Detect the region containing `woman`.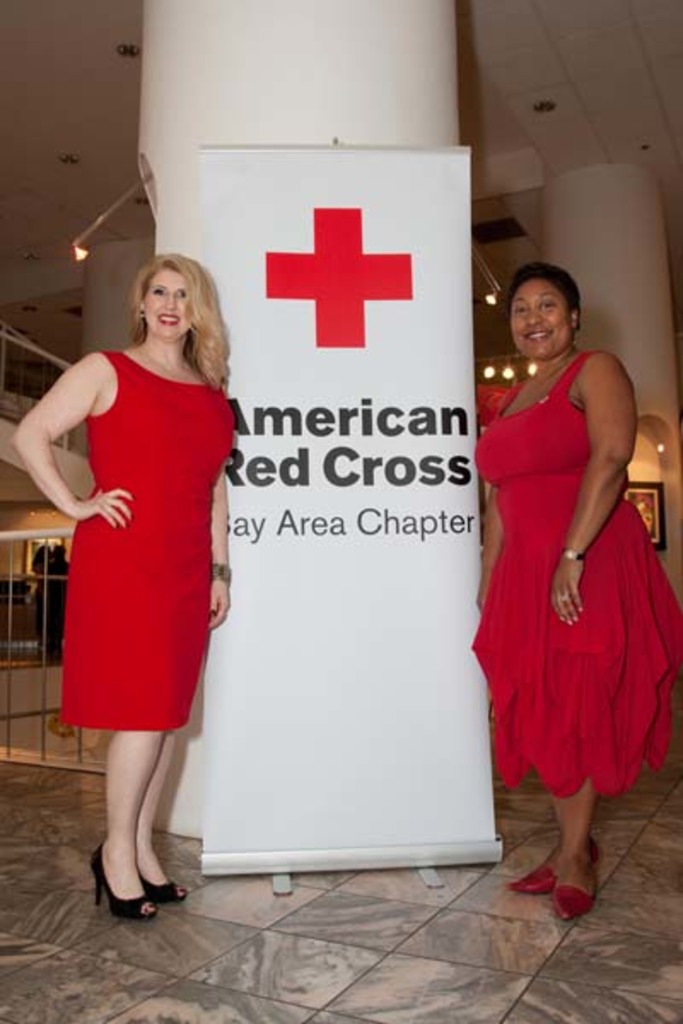
{"x1": 26, "y1": 544, "x2": 53, "y2": 655}.
